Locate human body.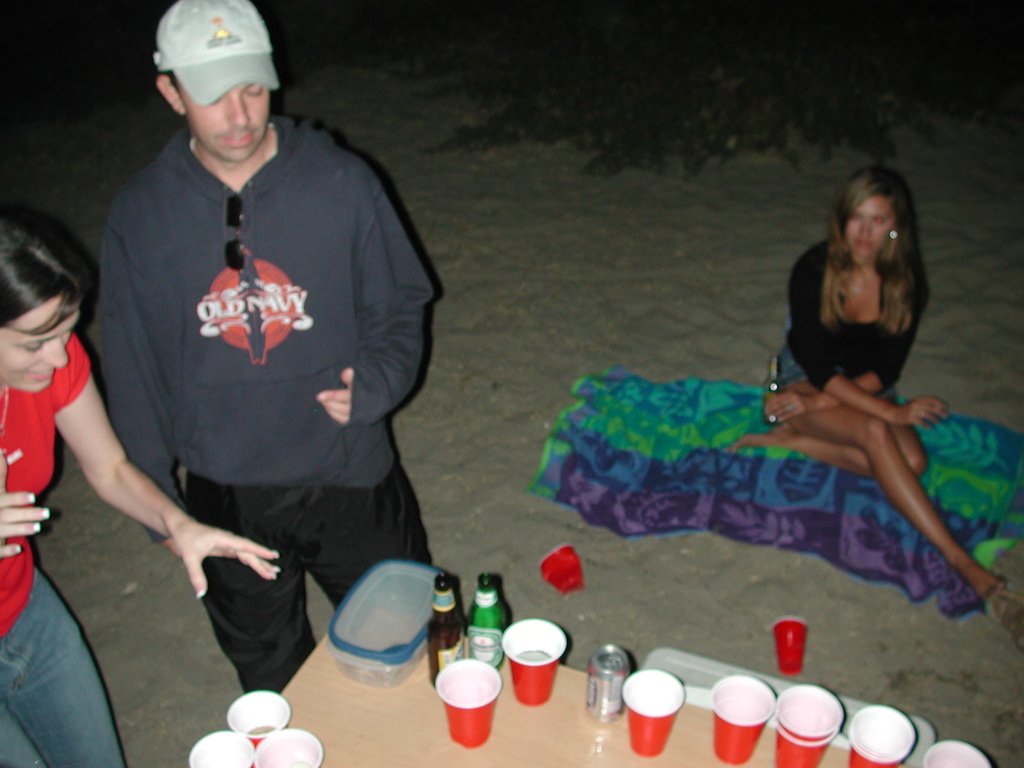
Bounding box: left=742, top=200, right=992, bottom=612.
